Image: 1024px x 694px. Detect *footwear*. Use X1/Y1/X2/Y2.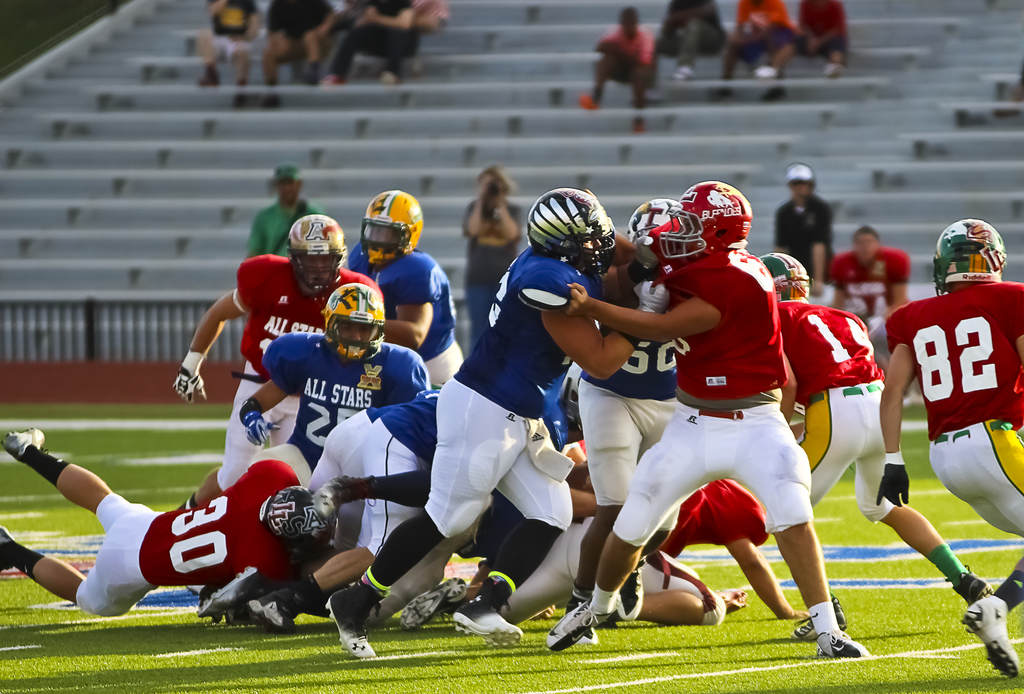
322/588/390/660.
